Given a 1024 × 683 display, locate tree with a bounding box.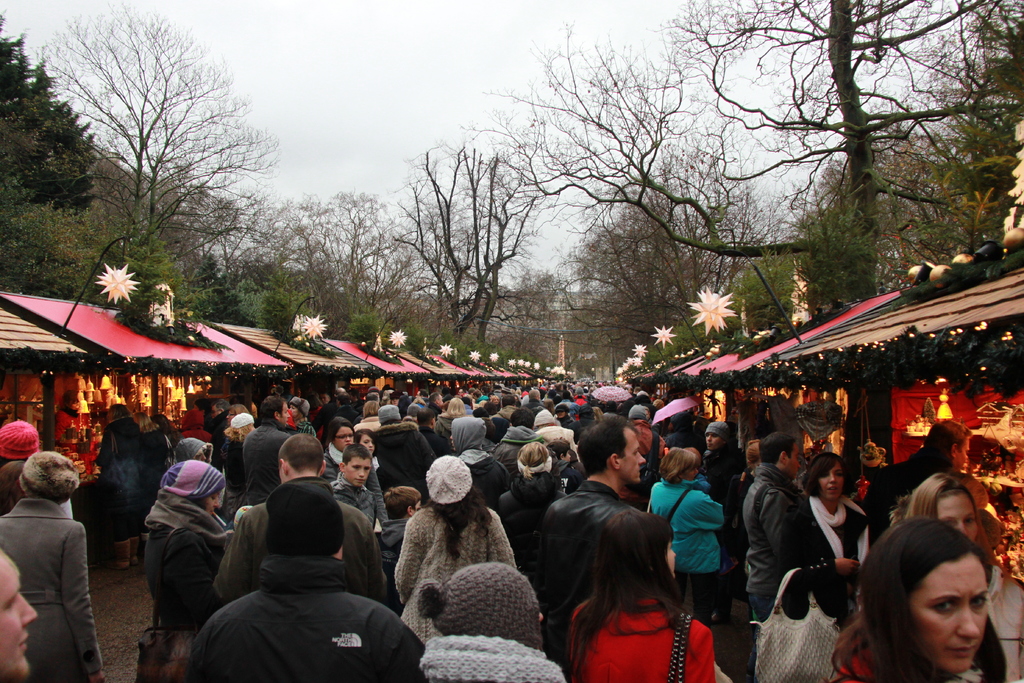
Located: {"x1": 125, "y1": 169, "x2": 247, "y2": 272}.
